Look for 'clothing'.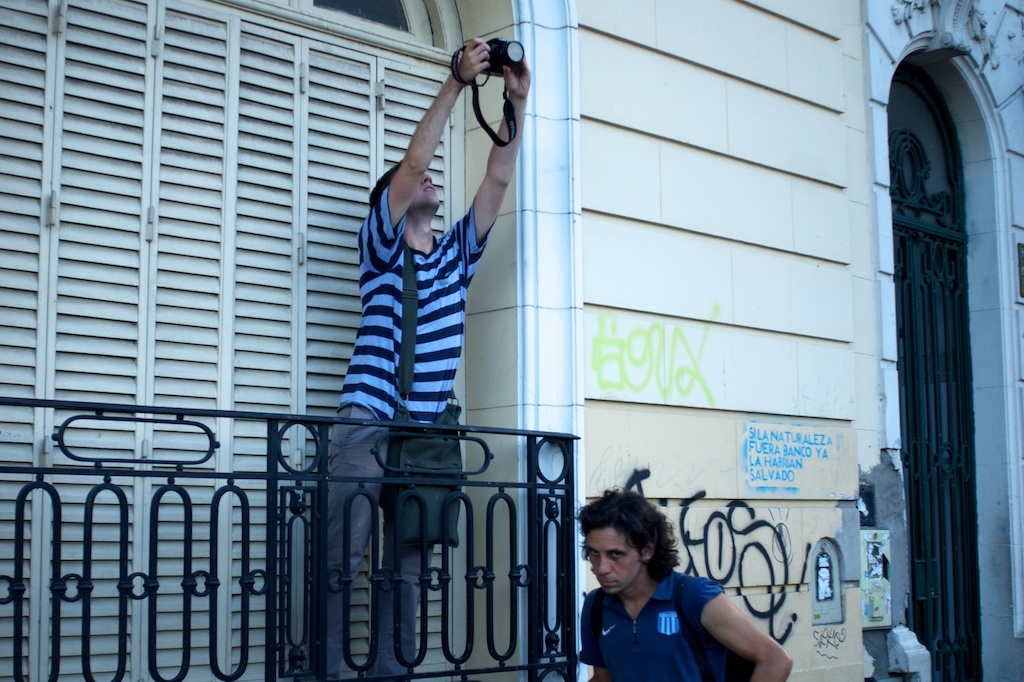
Found: (left=320, top=173, right=485, bottom=665).
